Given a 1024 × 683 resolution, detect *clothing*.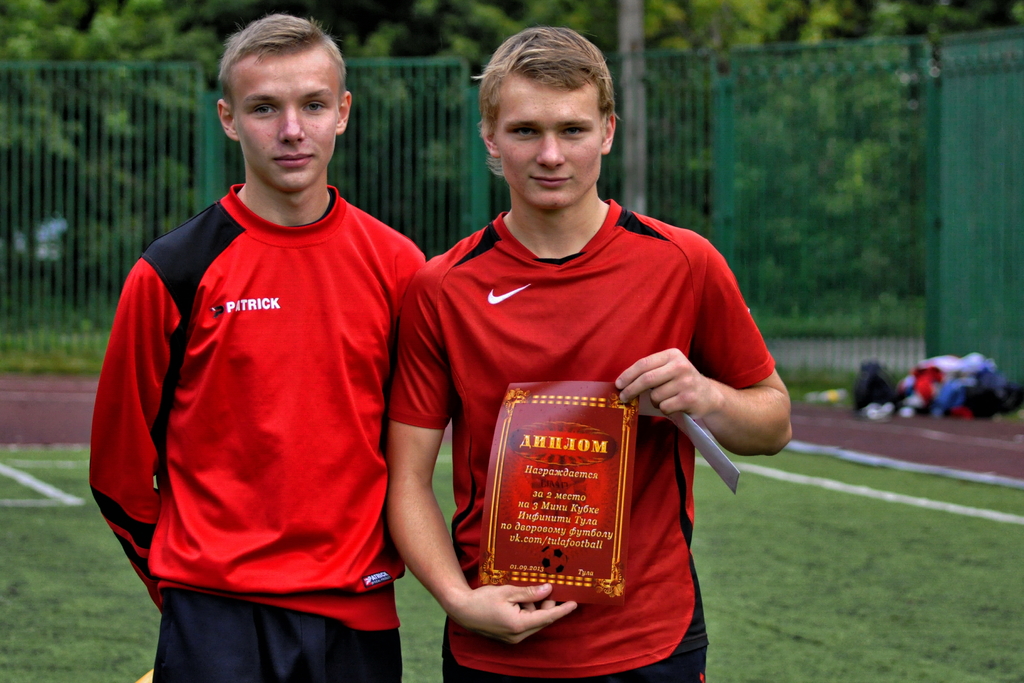
box(89, 179, 428, 682).
